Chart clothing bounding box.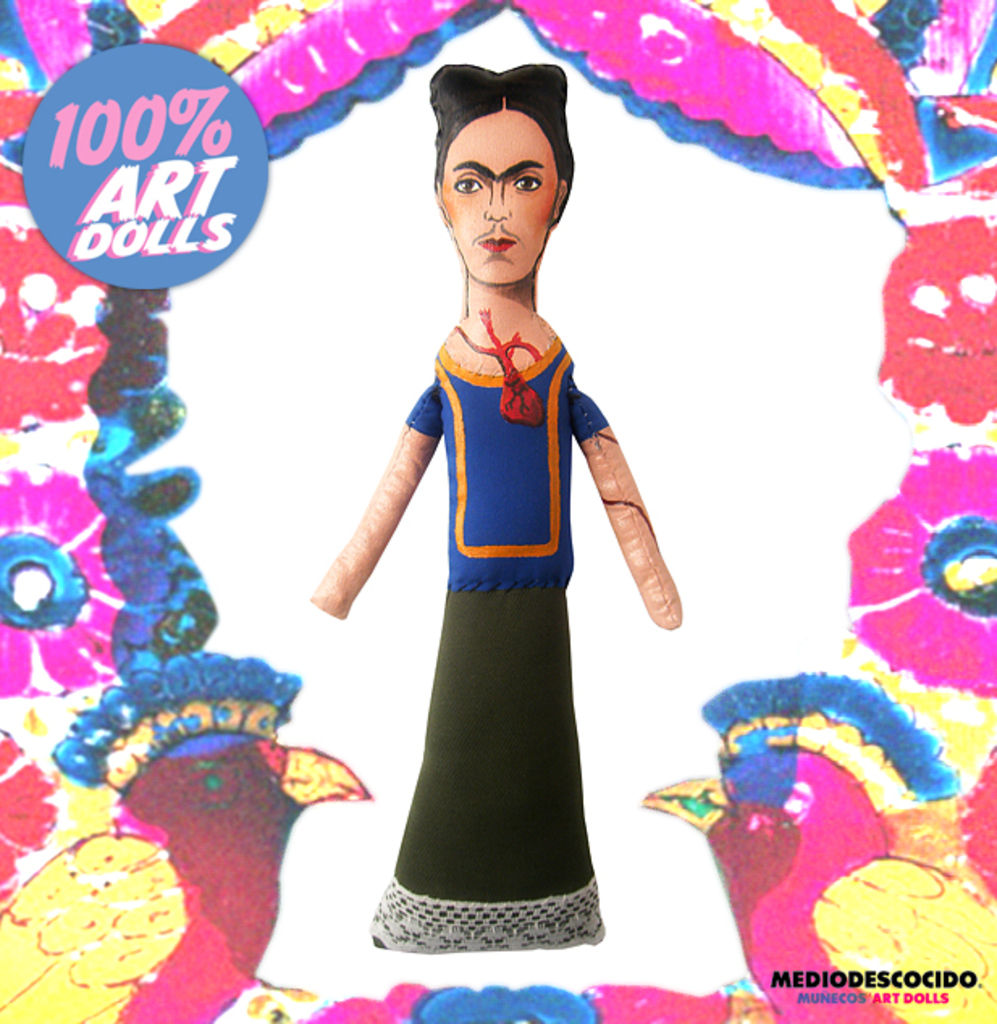
Charted: bbox(365, 305, 637, 967).
